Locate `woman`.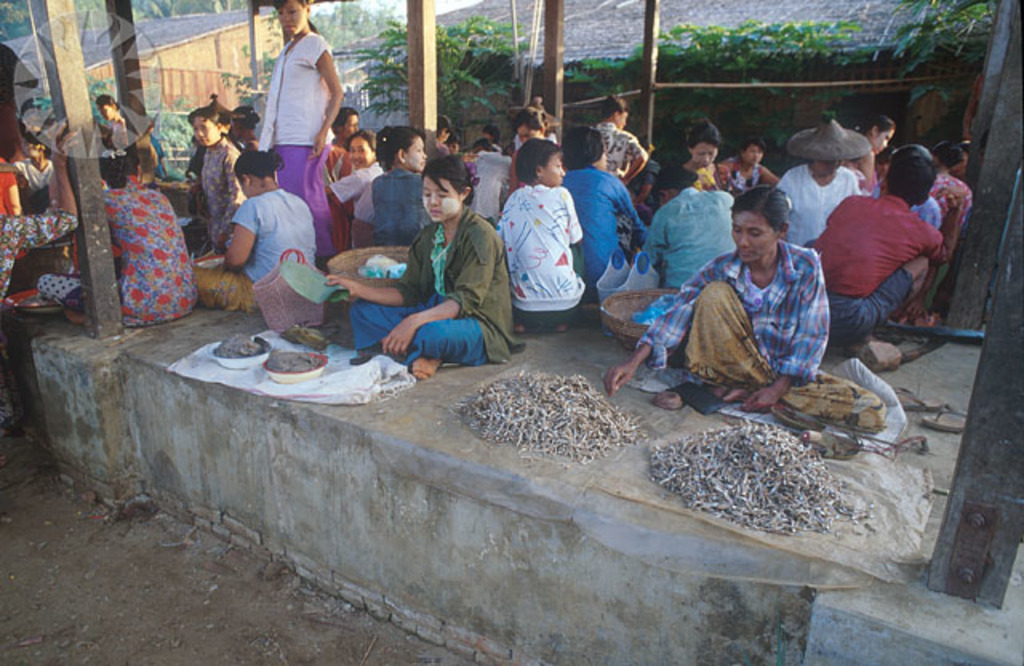
Bounding box: select_region(38, 139, 208, 328).
